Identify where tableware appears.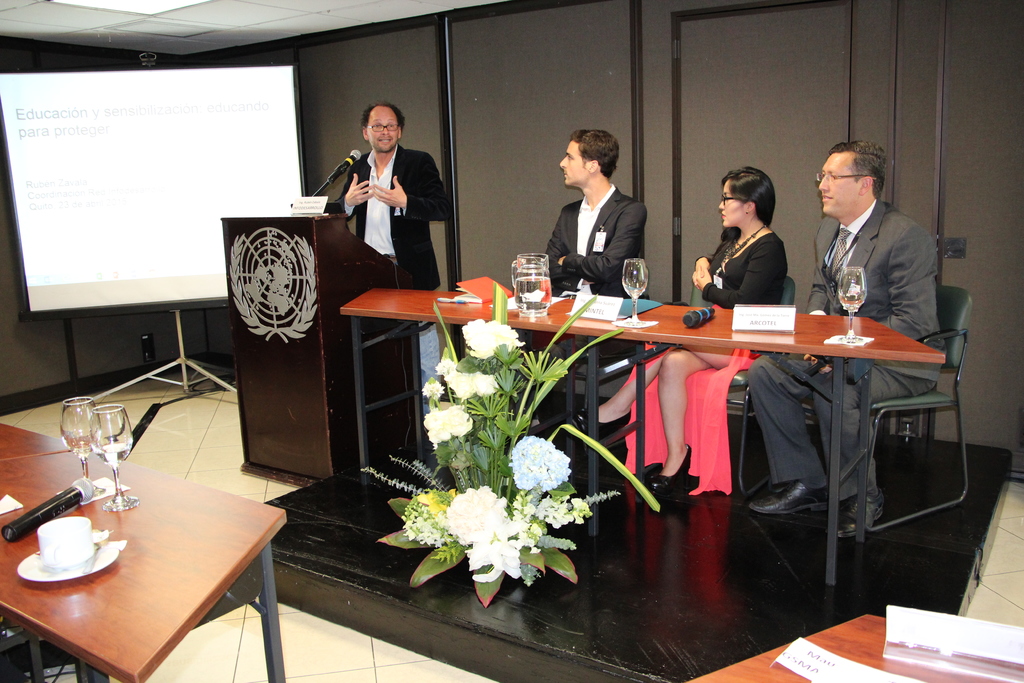
Appears at [618, 252, 649, 325].
